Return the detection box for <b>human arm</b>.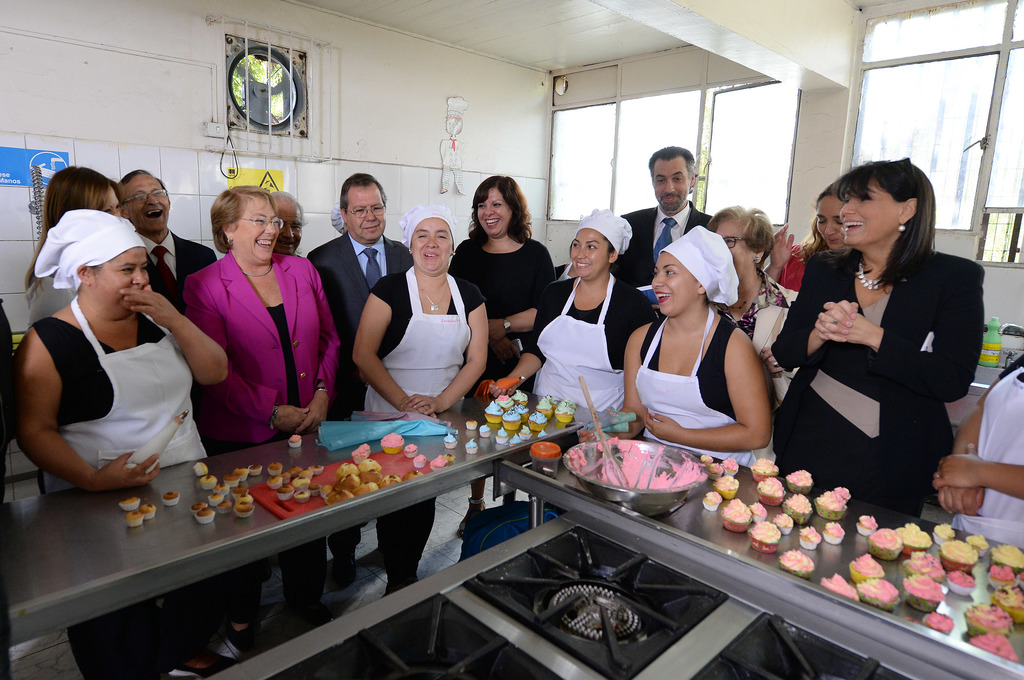
{"x1": 483, "y1": 242, "x2": 559, "y2": 340}.
